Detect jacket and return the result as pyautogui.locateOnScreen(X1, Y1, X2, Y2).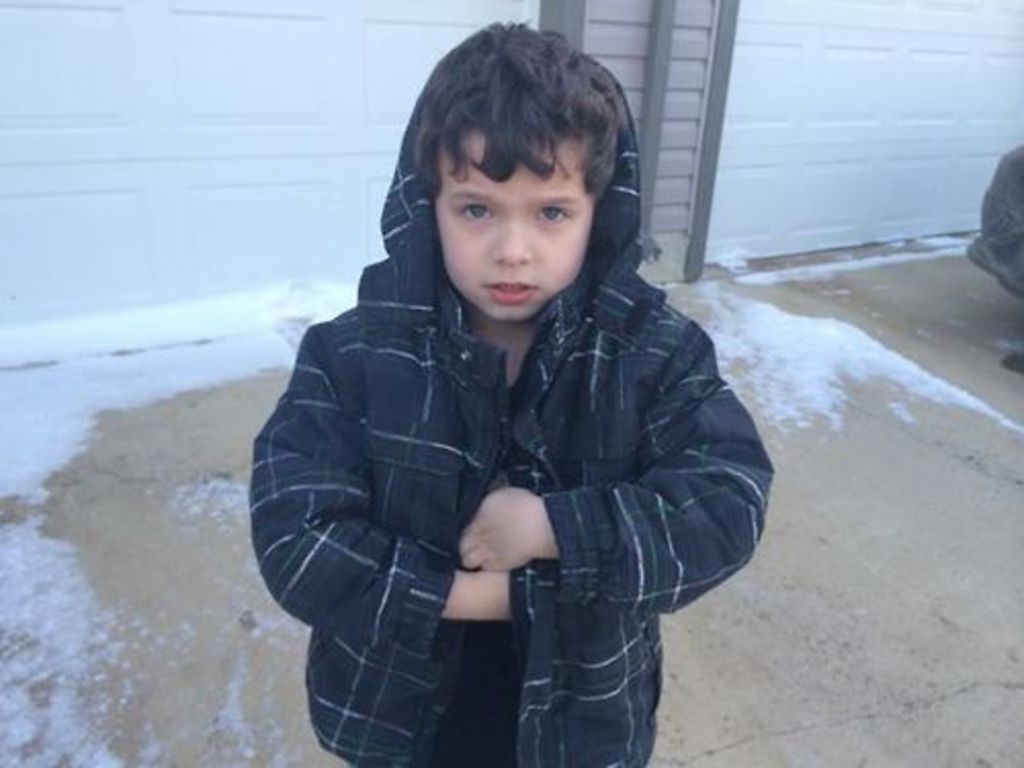
pyautogui.locateOnScreen(250, 137, 760, 696).
